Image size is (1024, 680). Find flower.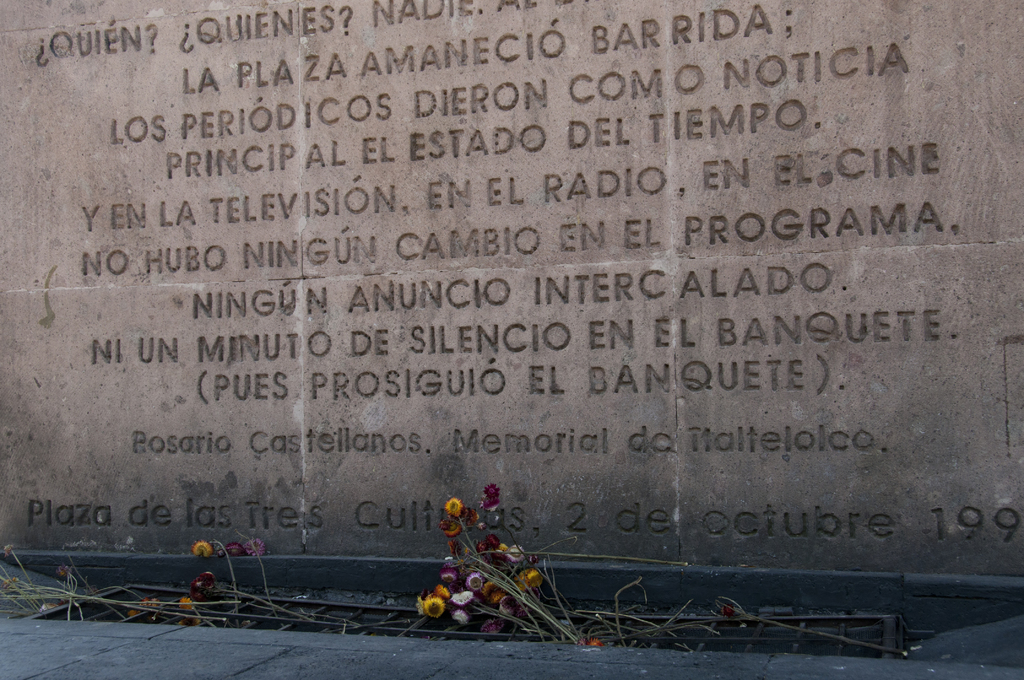
l=444, t=494, r=467, b=515.
